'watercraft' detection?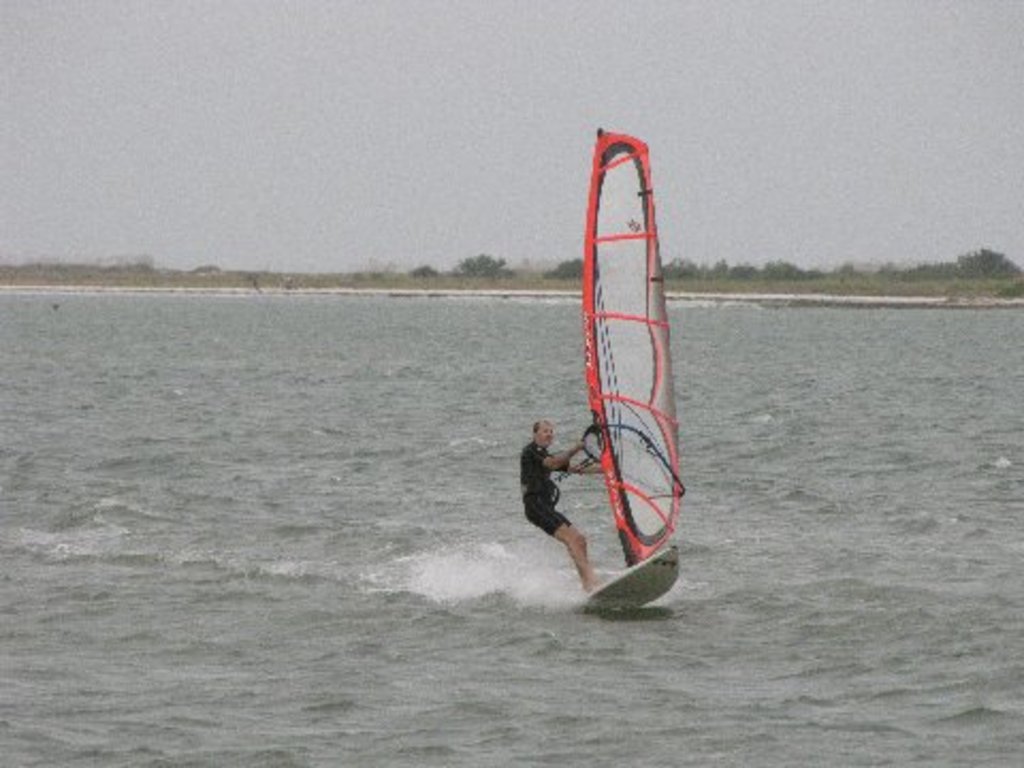
Rect(476, 119, 666, 612)
